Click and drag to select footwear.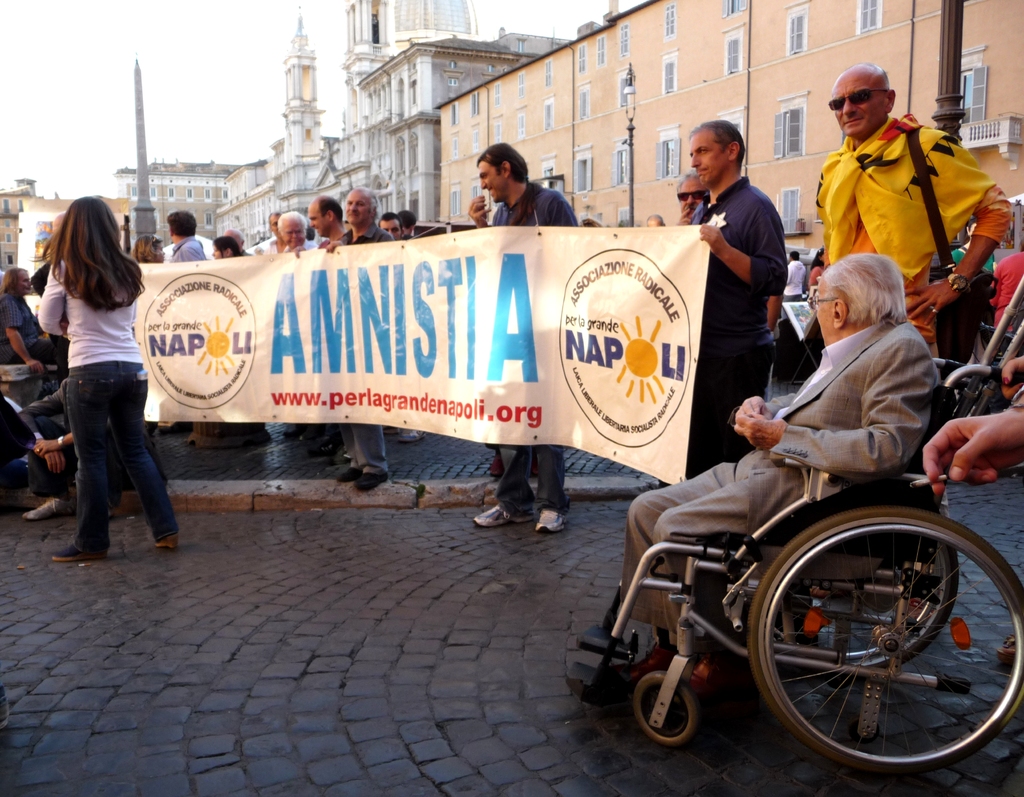
Selection: 469/503/536/527.
